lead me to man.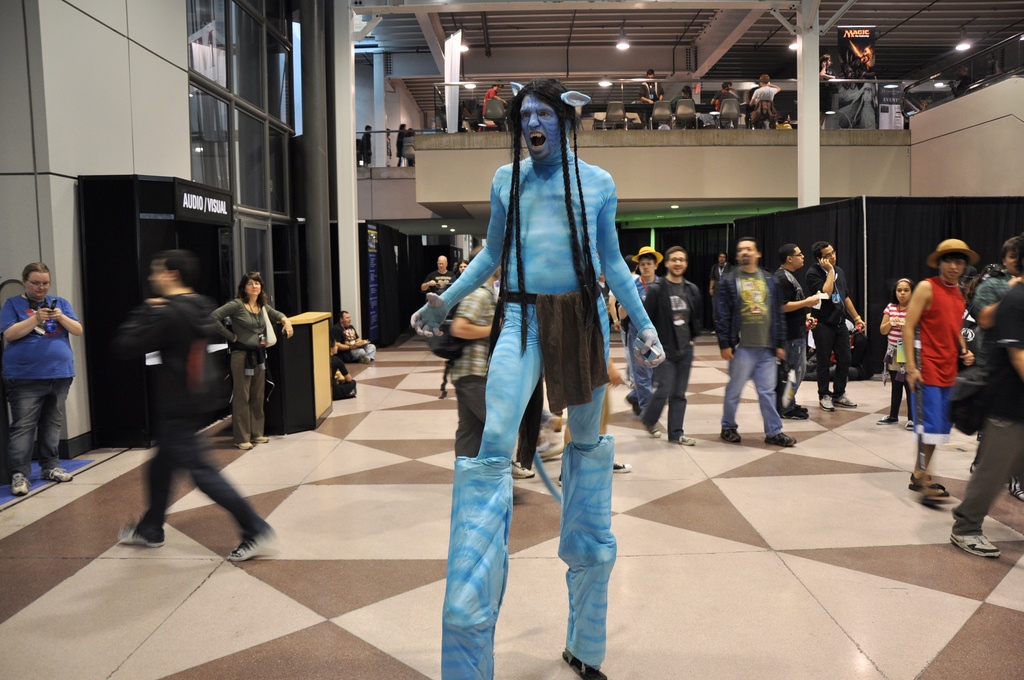
Lead to 774, 243, 821, 421.
